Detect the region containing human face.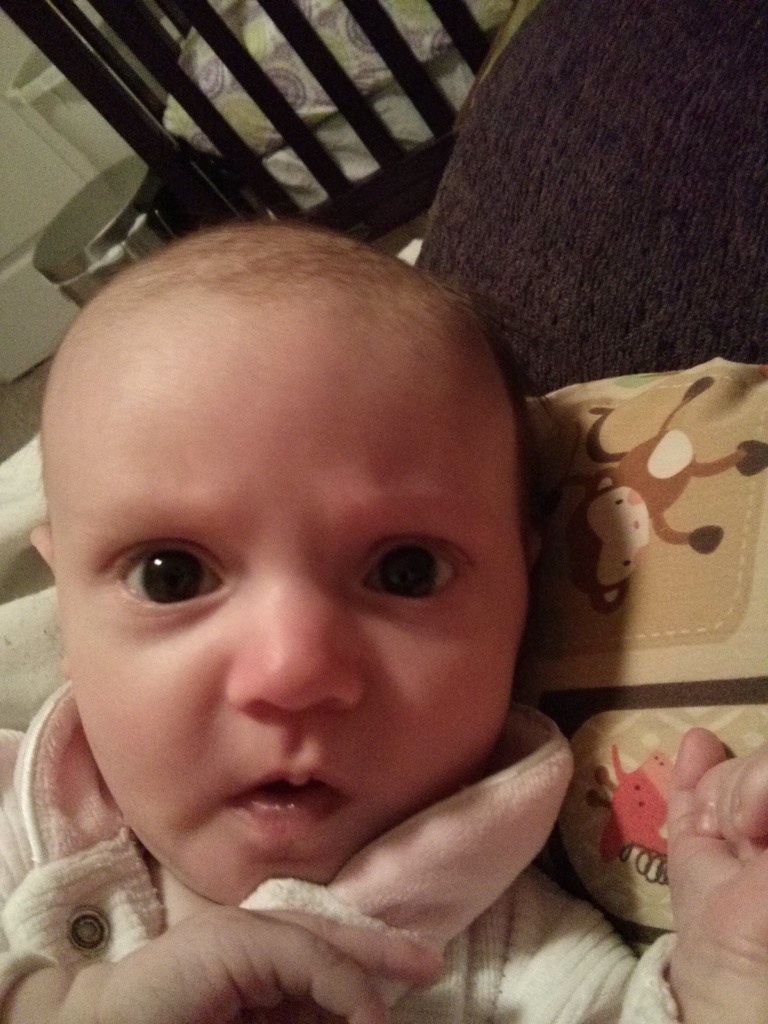
l=63, t=312, r=518, b=898.
